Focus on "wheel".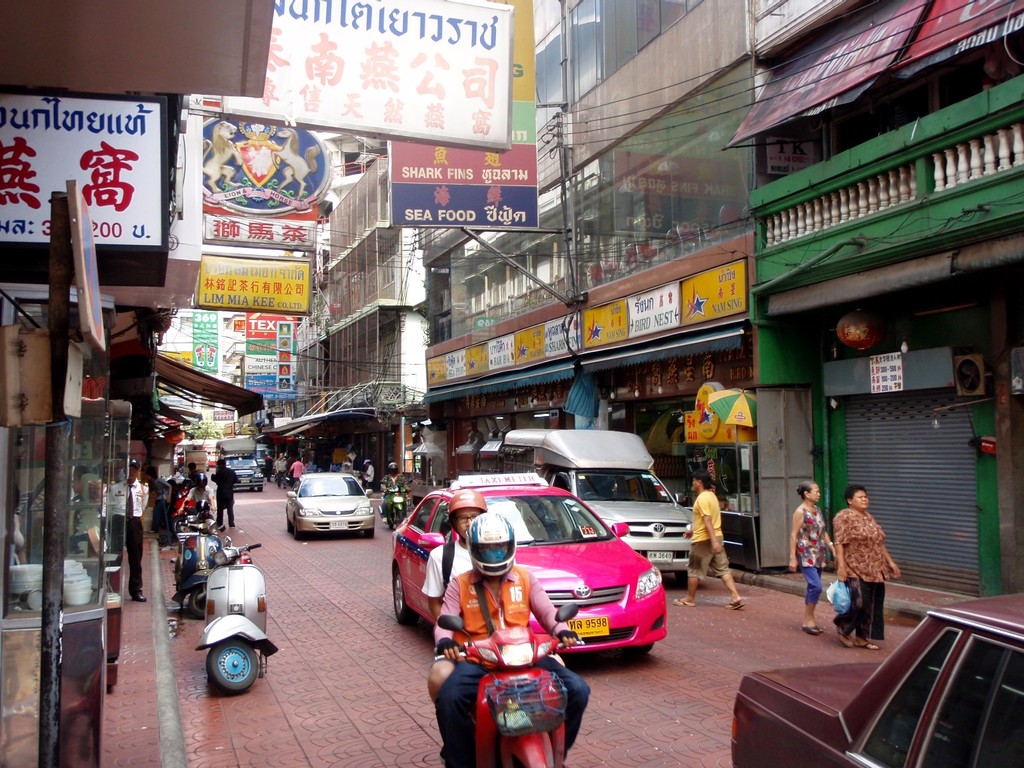
Focused at <region>393, 567, 420, 625</region>.
